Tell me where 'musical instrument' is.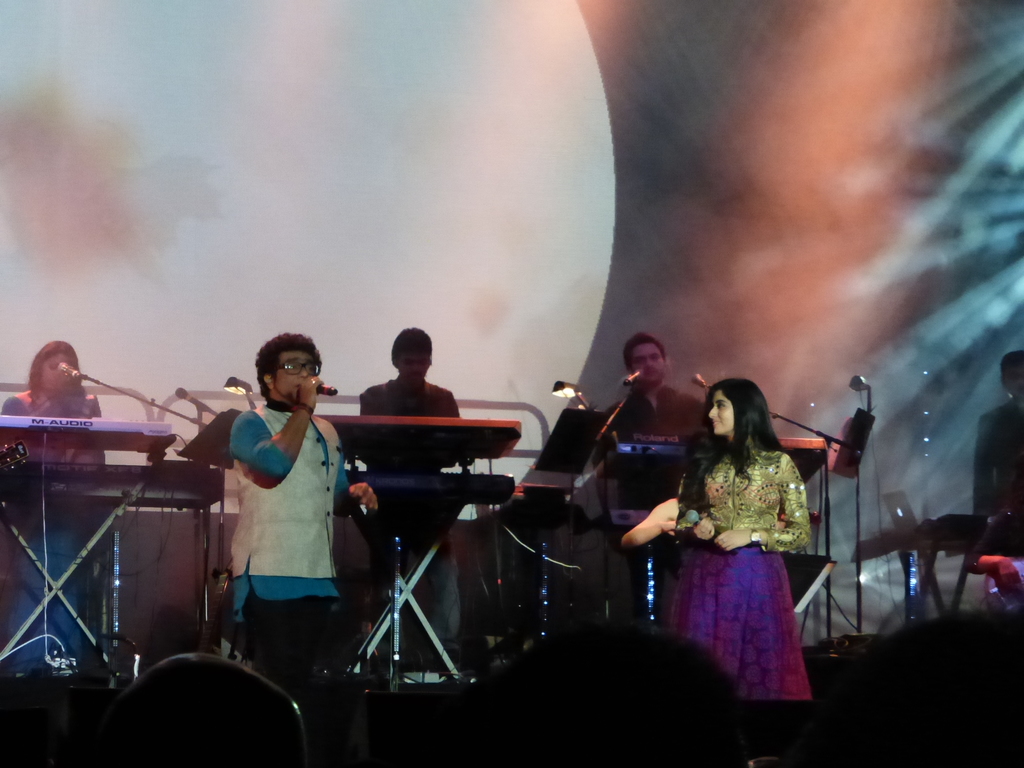
'musical instrument' is at detection(0, 413, 177, 447).
